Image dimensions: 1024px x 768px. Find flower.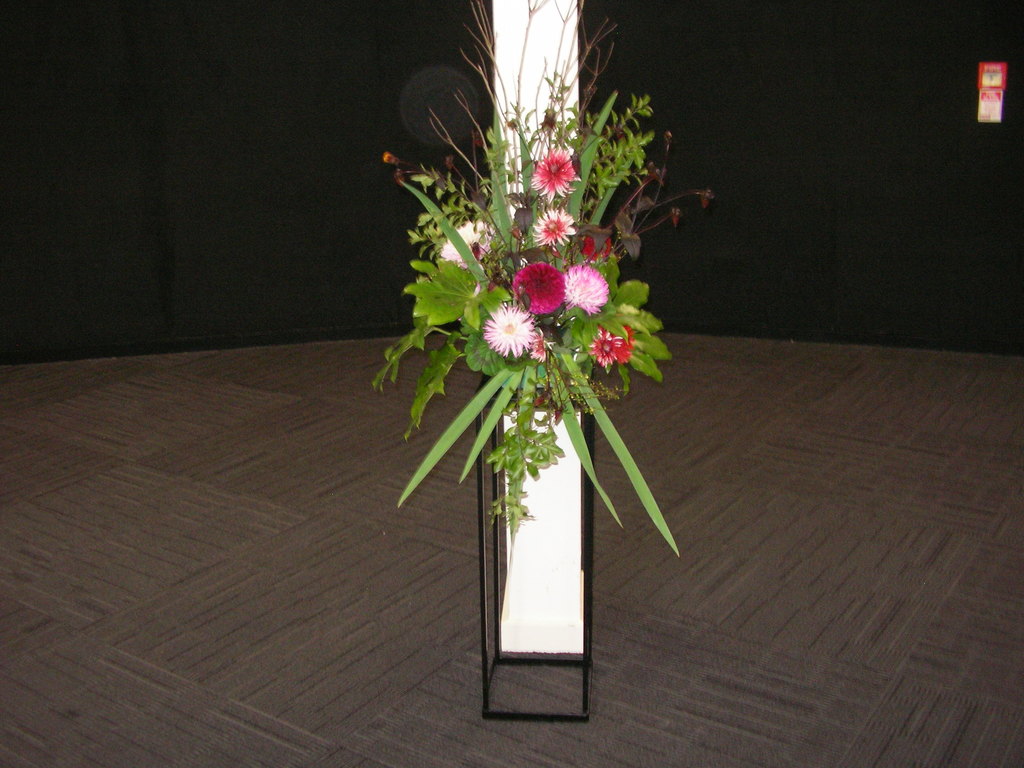
box=[510, 263, 569, 315].
